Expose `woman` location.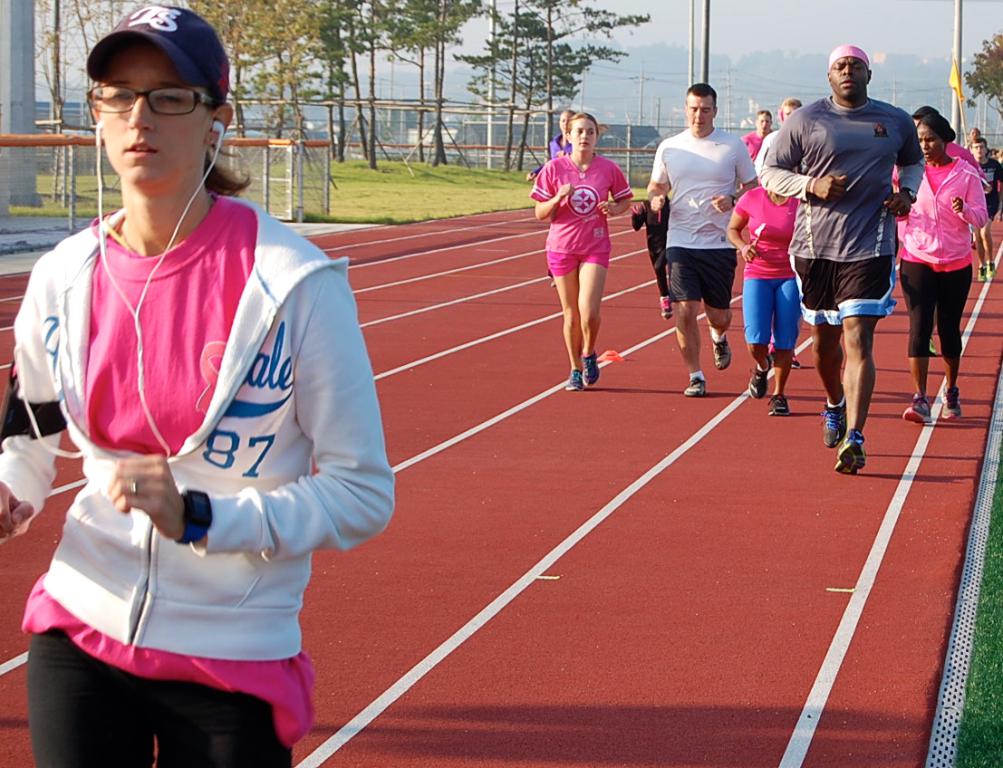
Exposed at {"left": 898, "top": 82, "right": 988, "bottom": 418}.
